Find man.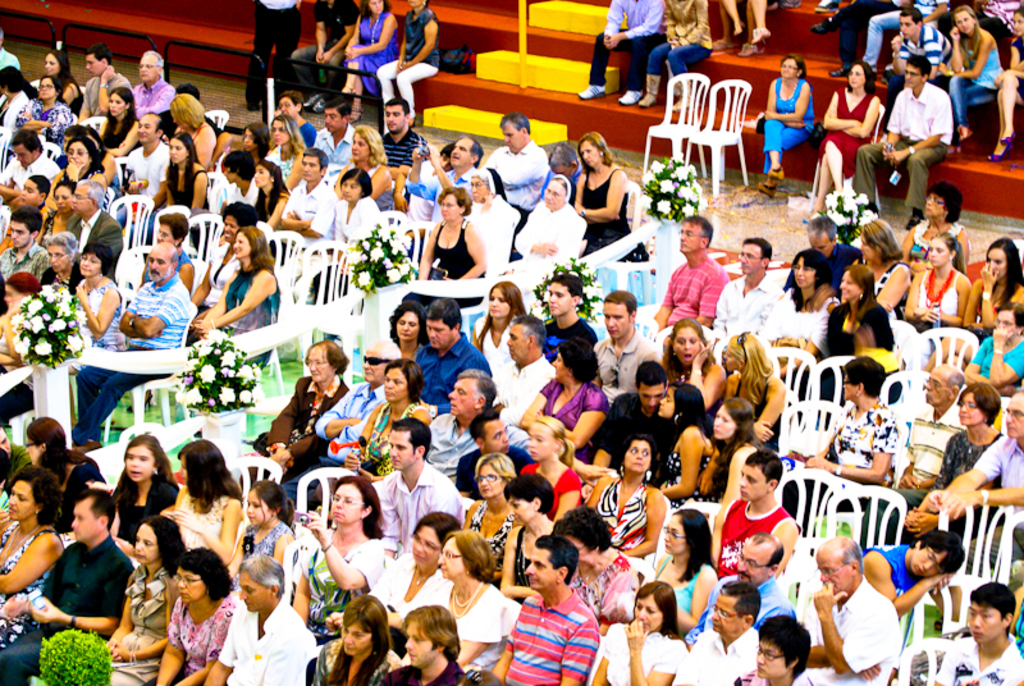
(311,102,361,169).
